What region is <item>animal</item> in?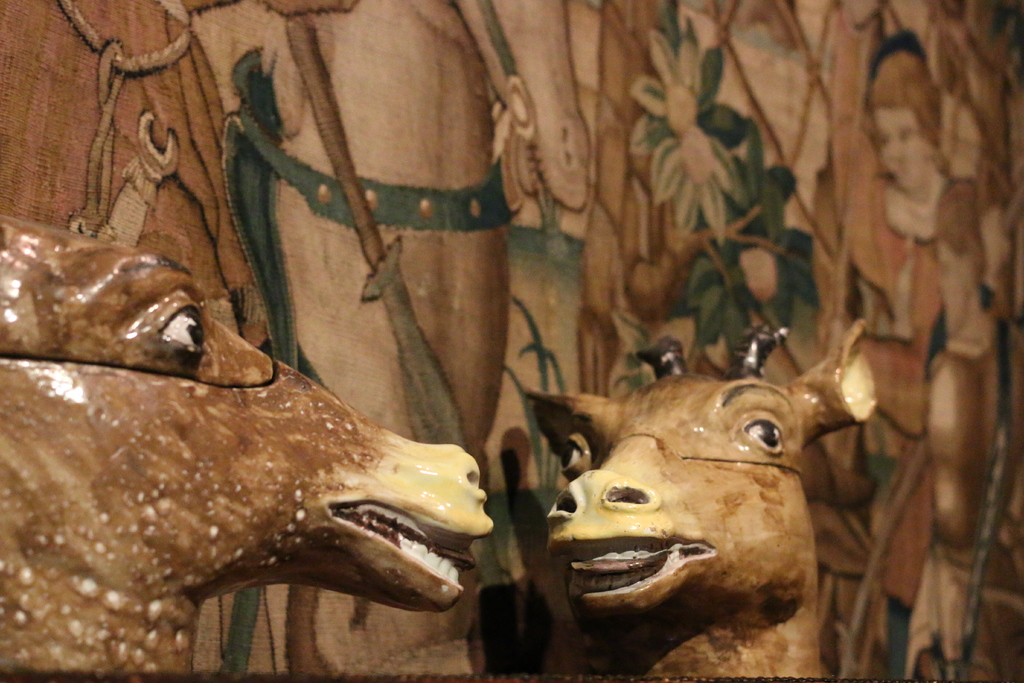
locate(520, 314, 883, 680).
